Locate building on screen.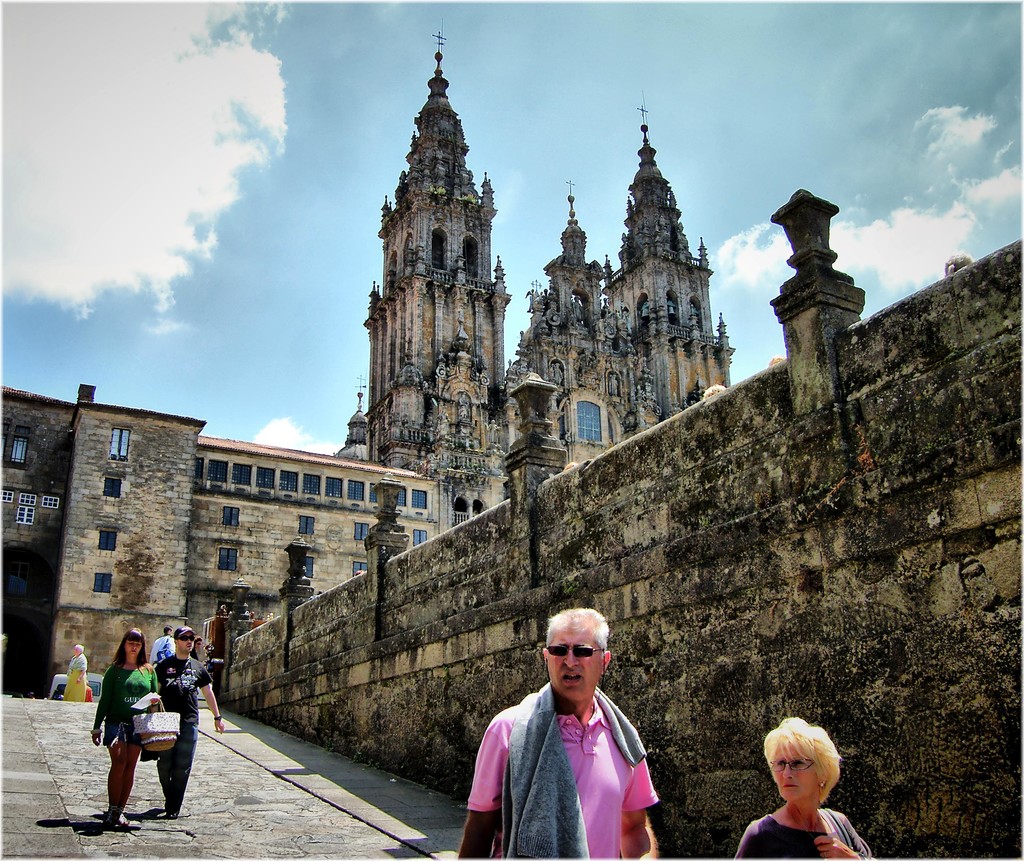
On screen at (x1=0, y1=30, x2=1023, y2=860).
